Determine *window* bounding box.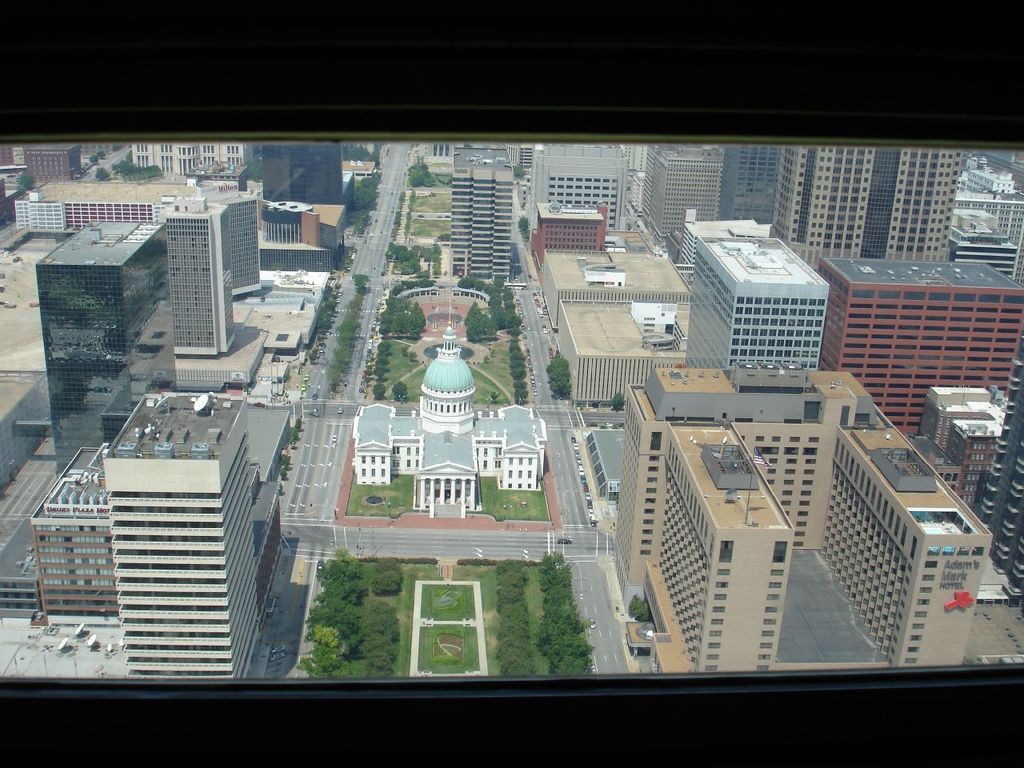
Determined: 770,570,785,578.
